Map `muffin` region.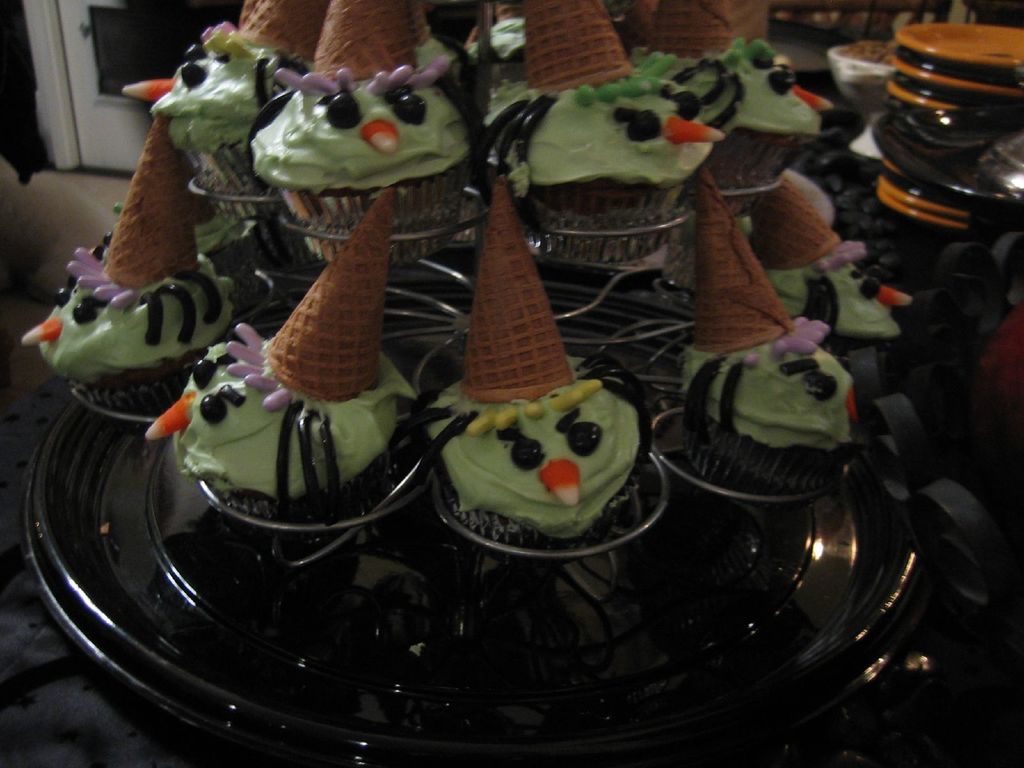
Mapped to (181, 150, 264, 275).
